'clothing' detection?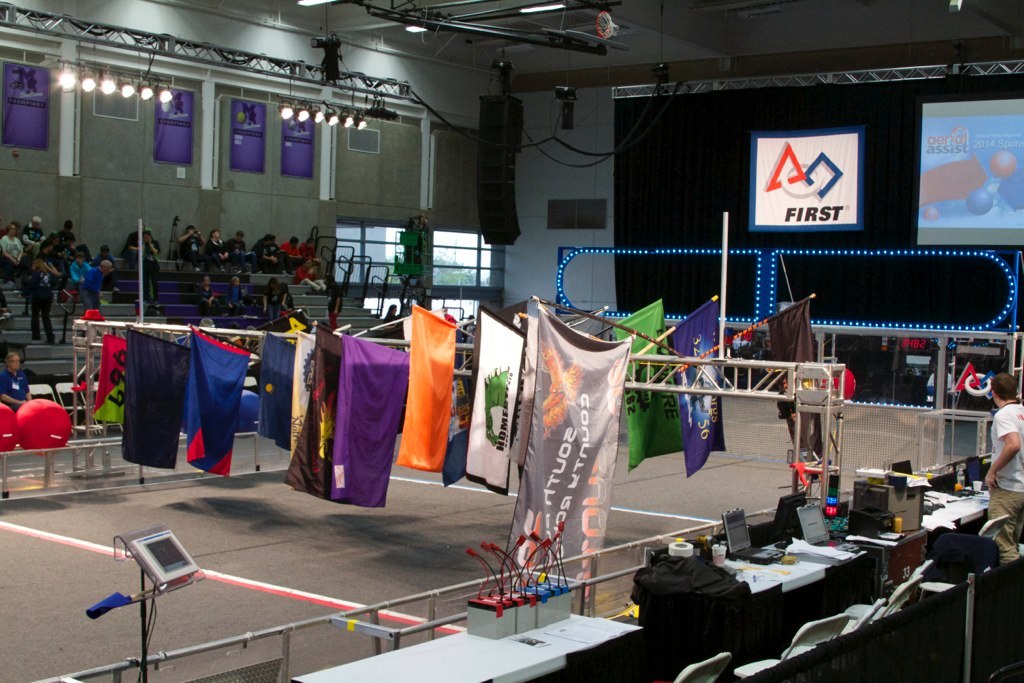
(x1=269, y1=283, x2=296, y2=312)
